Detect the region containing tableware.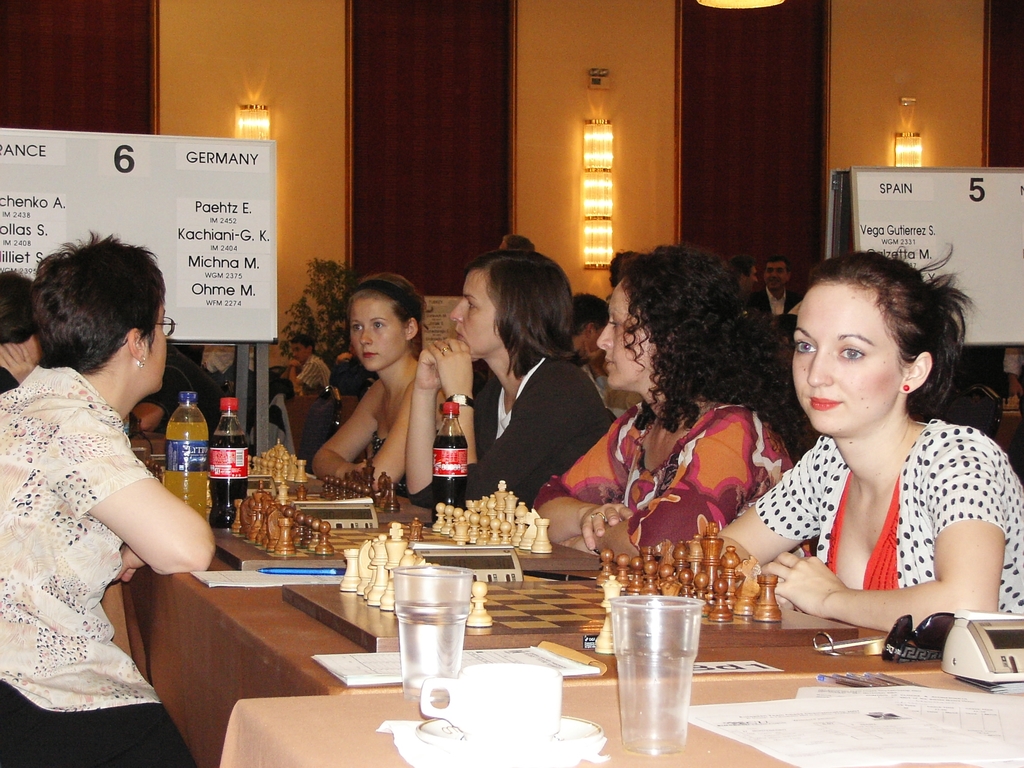
BBox(391, 564, 473, 703).
